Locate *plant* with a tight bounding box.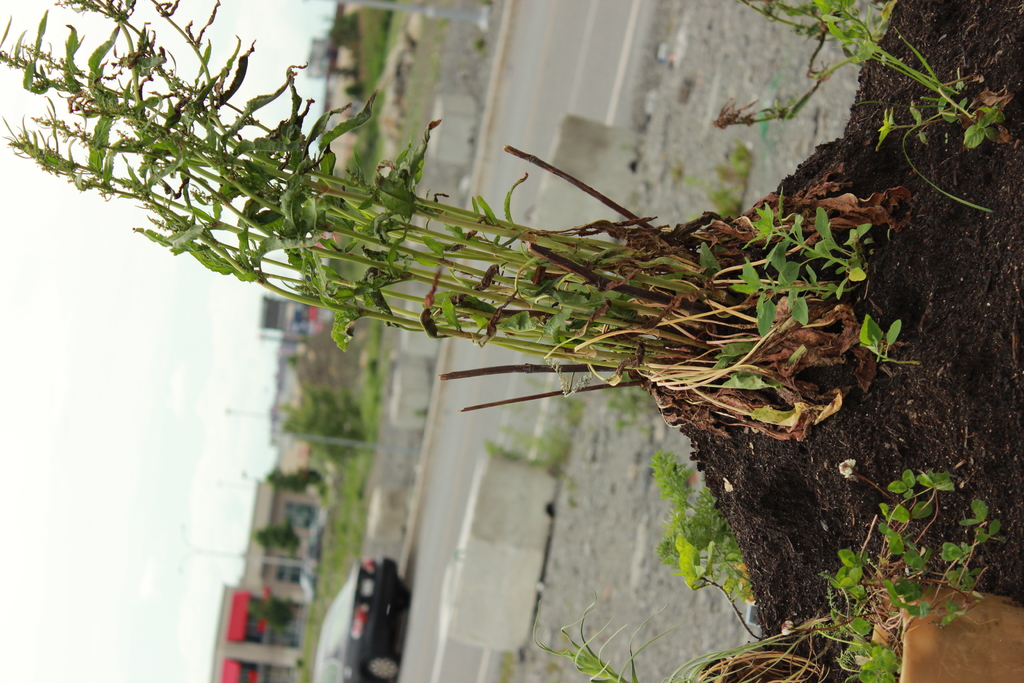
689,145,762,214.
